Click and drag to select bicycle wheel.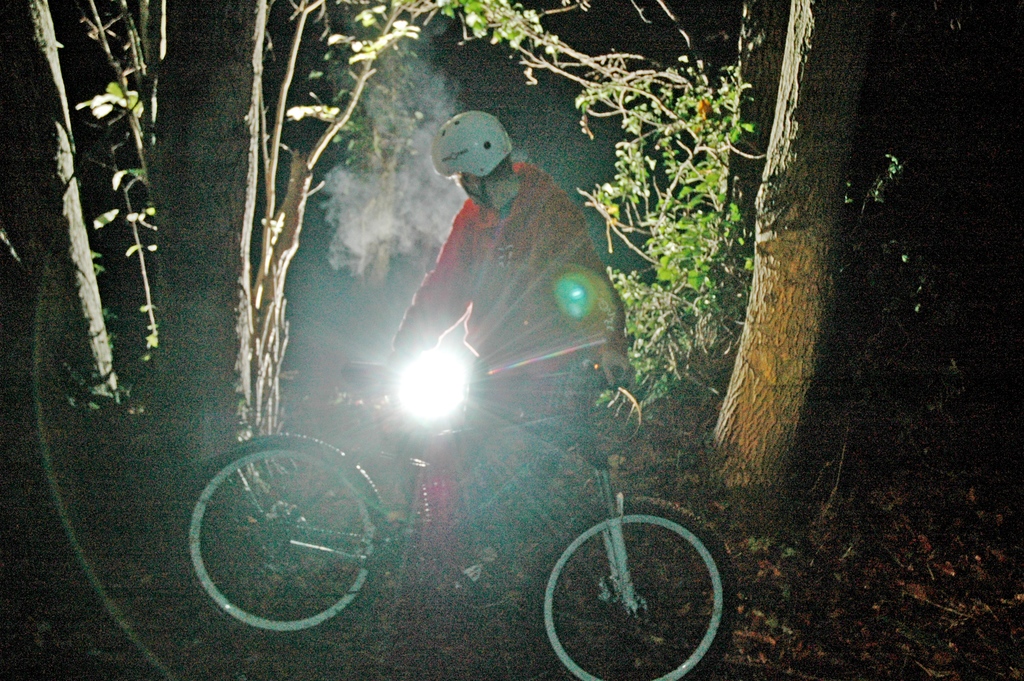
Selection: x1=531, y1=471, x2=734, y2=671.
